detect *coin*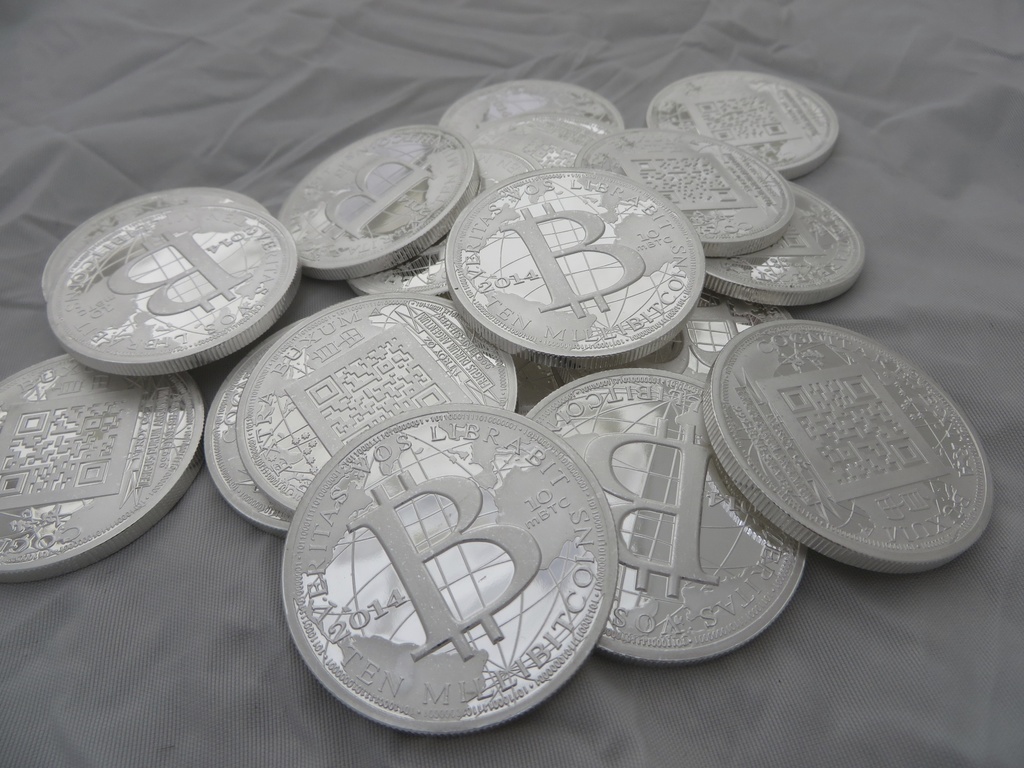
BBox(571, 124, 794, 264)
